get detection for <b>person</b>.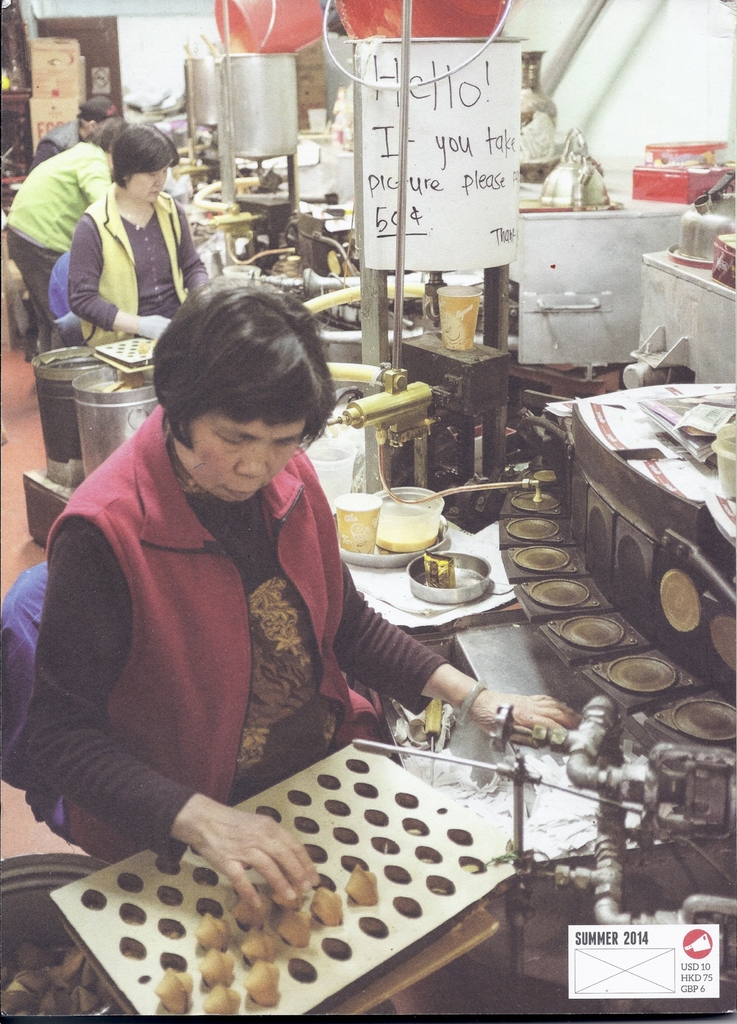
Detection: Rect(65, 113, 207, 333).
